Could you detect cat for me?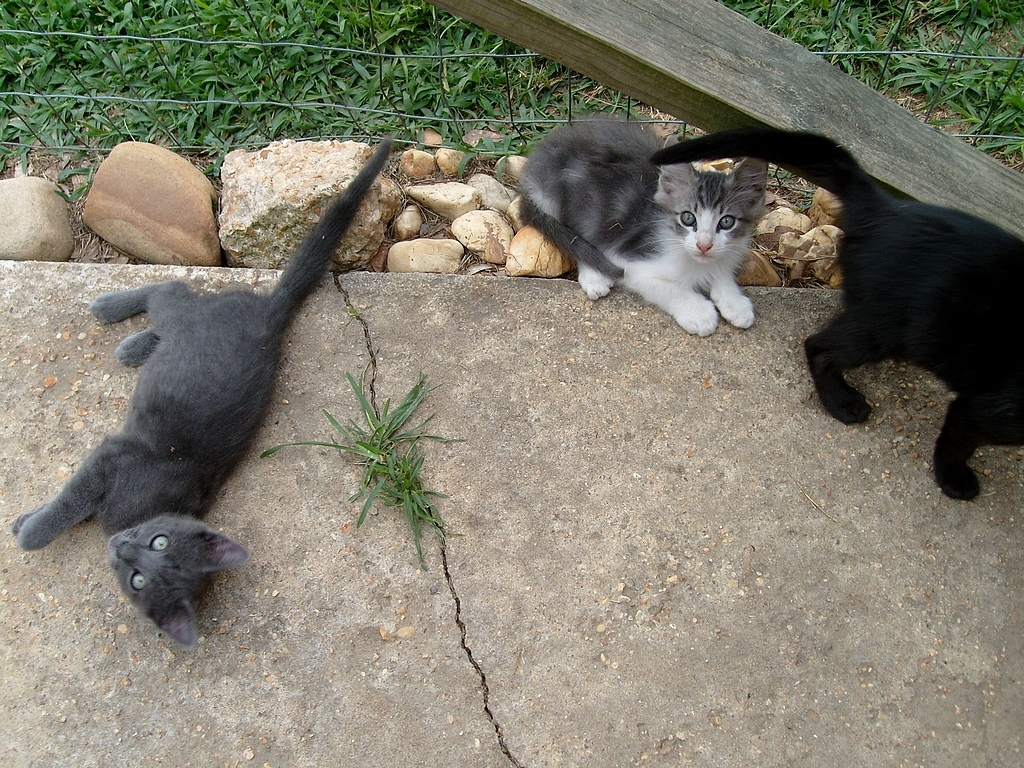
Detection result: (left=9, top=136, right=394, bottom=645).
